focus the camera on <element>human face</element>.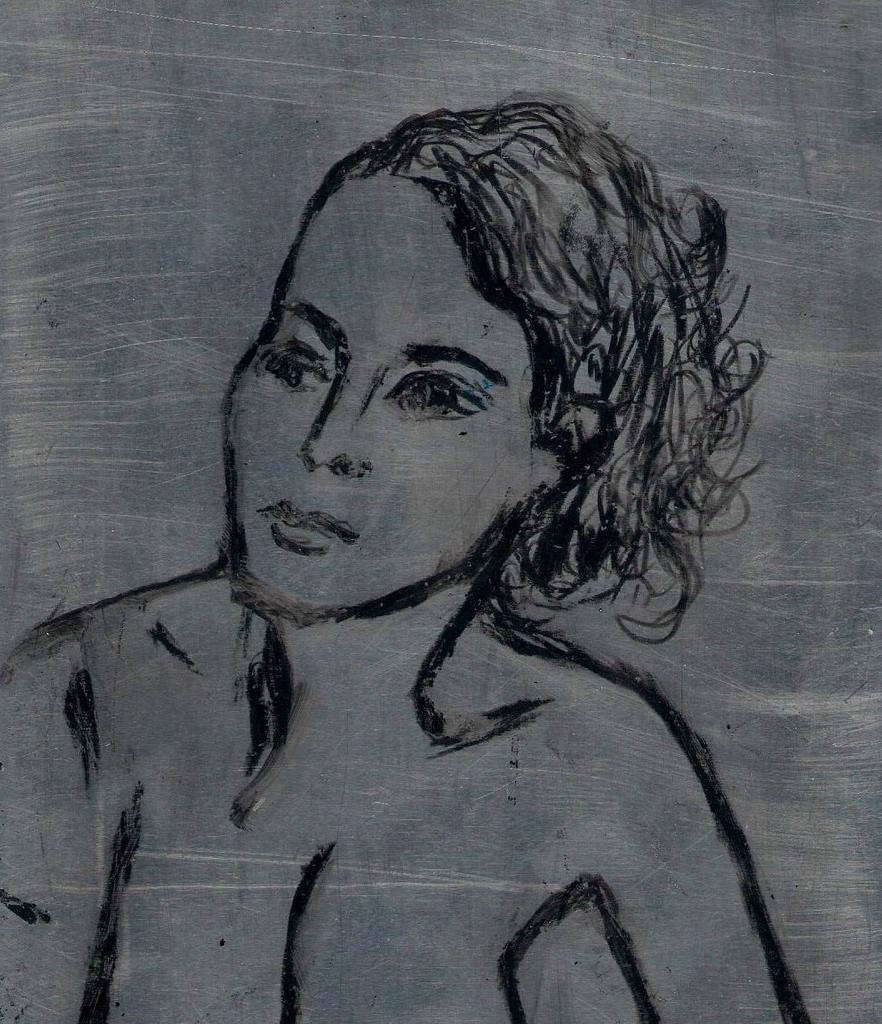
Focus region: (left=221, top=173, right=560, bottom=617).
